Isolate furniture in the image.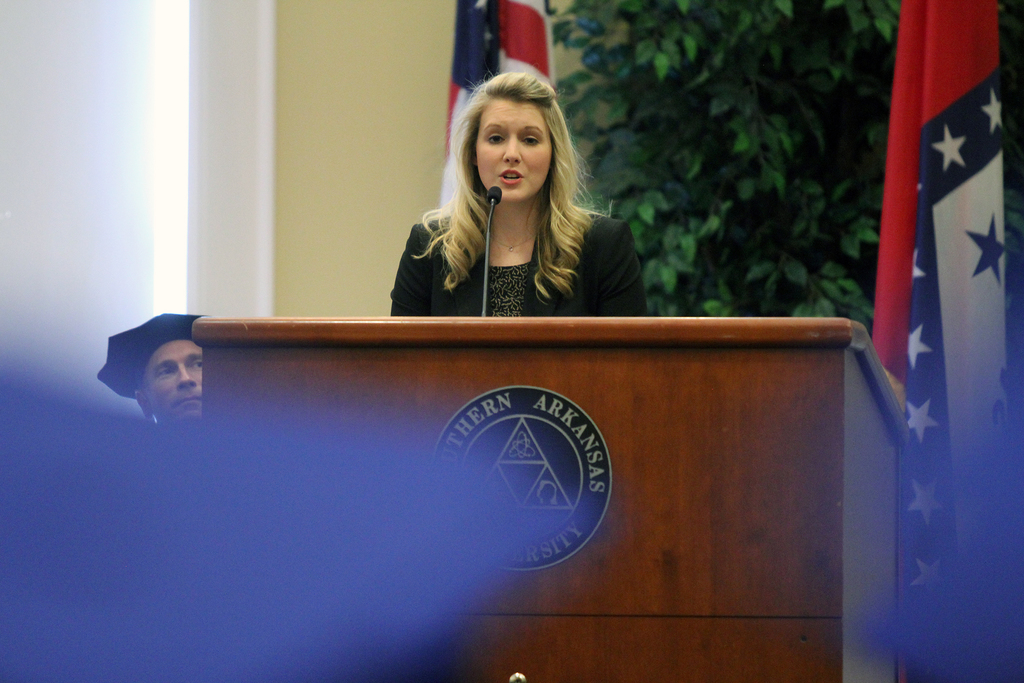
Isolated region: 186 313 913 682.
